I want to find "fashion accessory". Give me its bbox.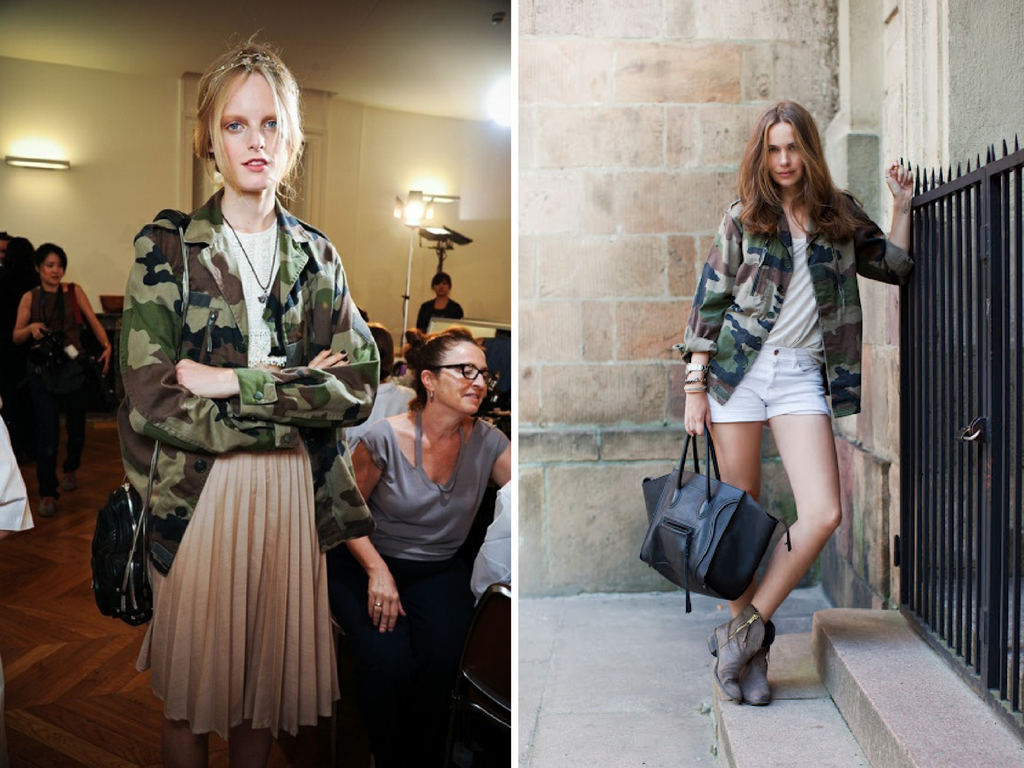
x1=374, y1=602, x2=383, y2=609.
